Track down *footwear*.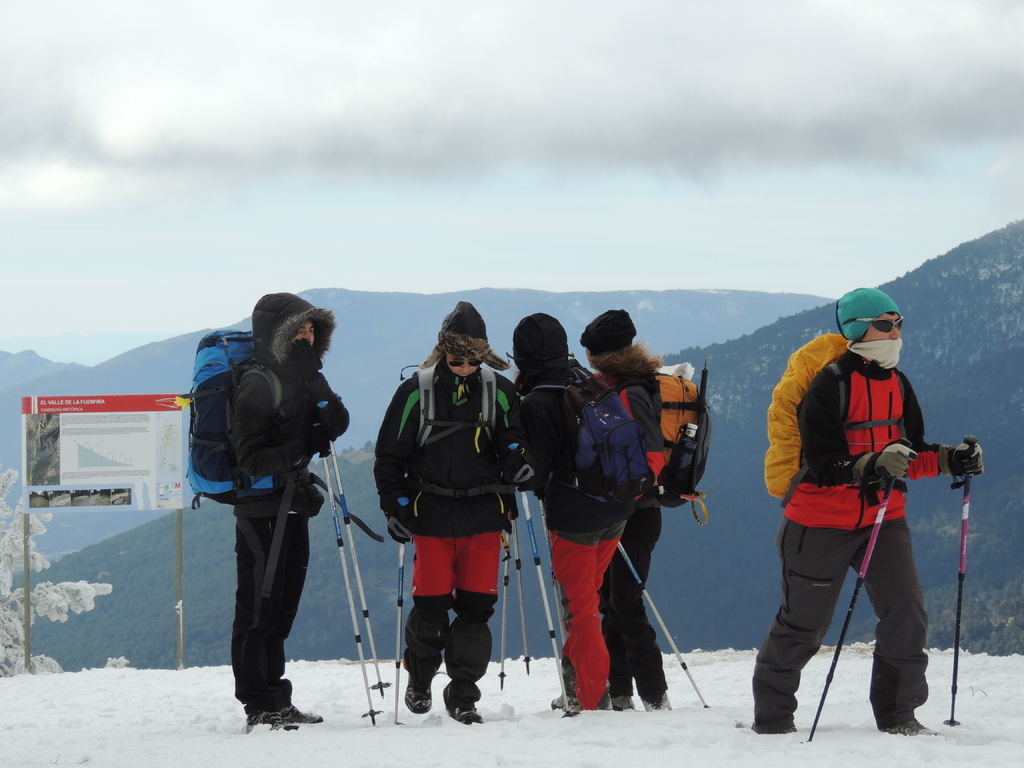
Tracked to 644/689/673/715.
